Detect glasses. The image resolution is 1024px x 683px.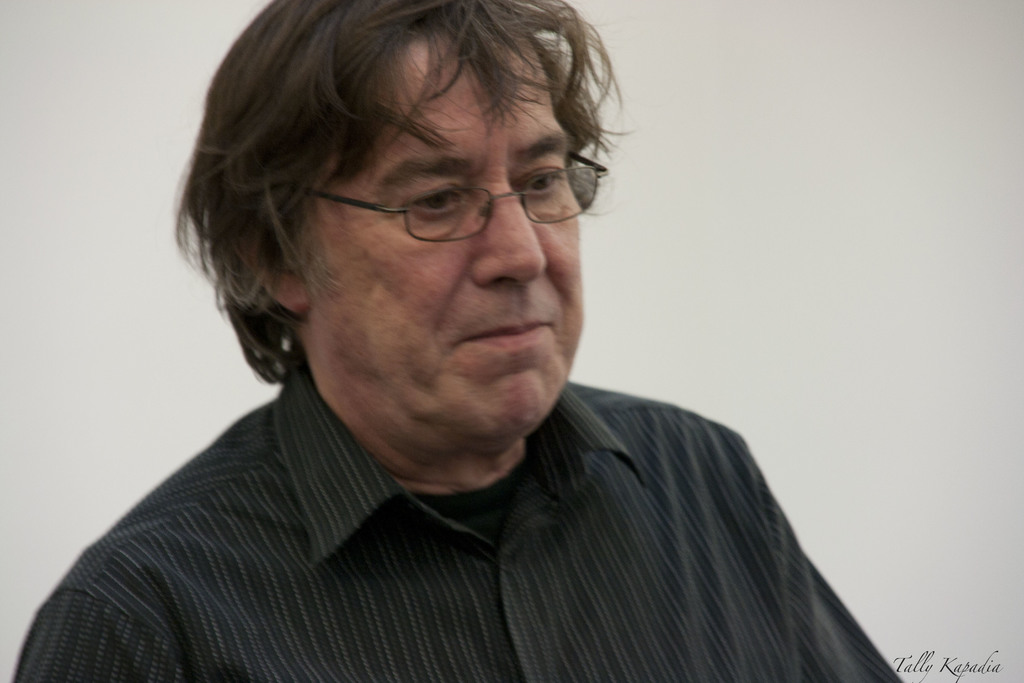
box=[307, 152, 614, 247].
